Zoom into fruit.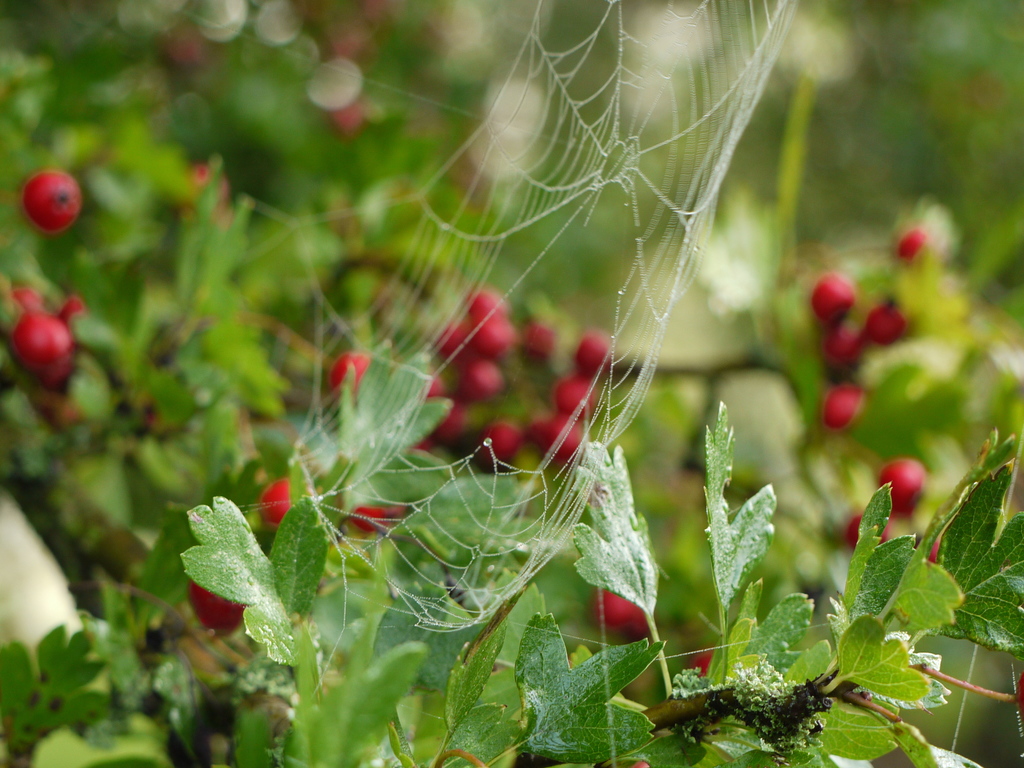
Zoom target: {"x1": 6, "y1": 311, "x2": 76, "y2": 372}.
